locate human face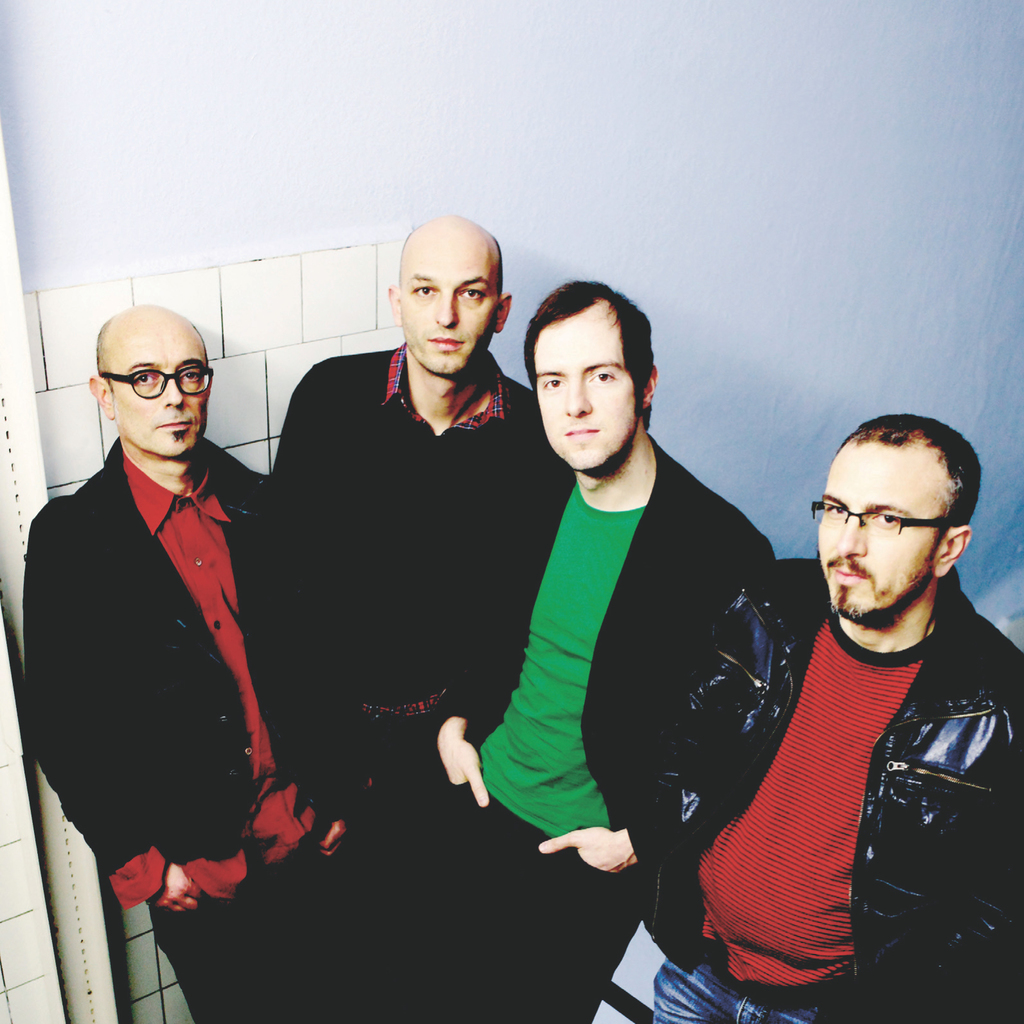
(401, 222, 508, 379)
